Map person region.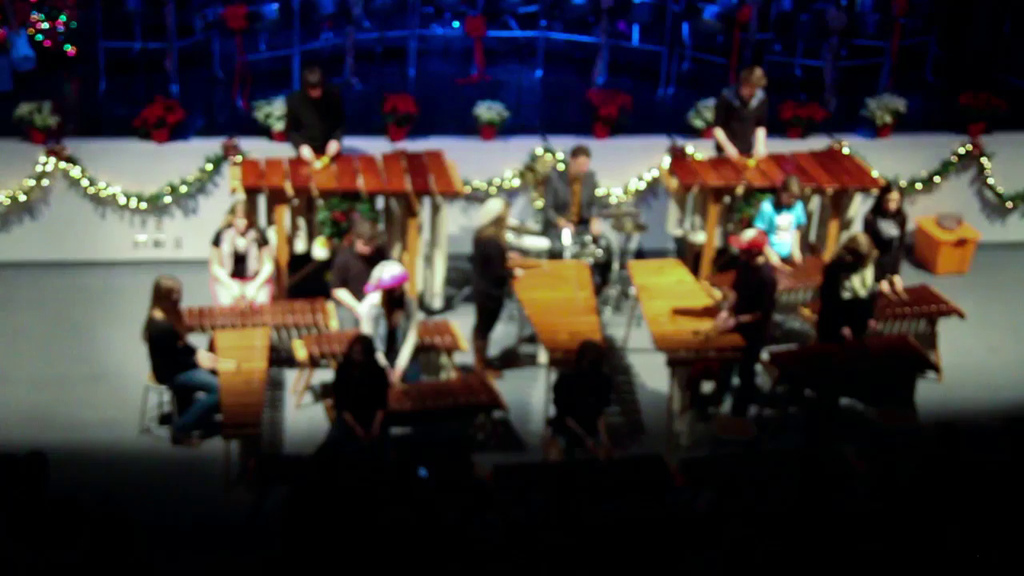
Mapped to detection(138, 265, 209, 450).
